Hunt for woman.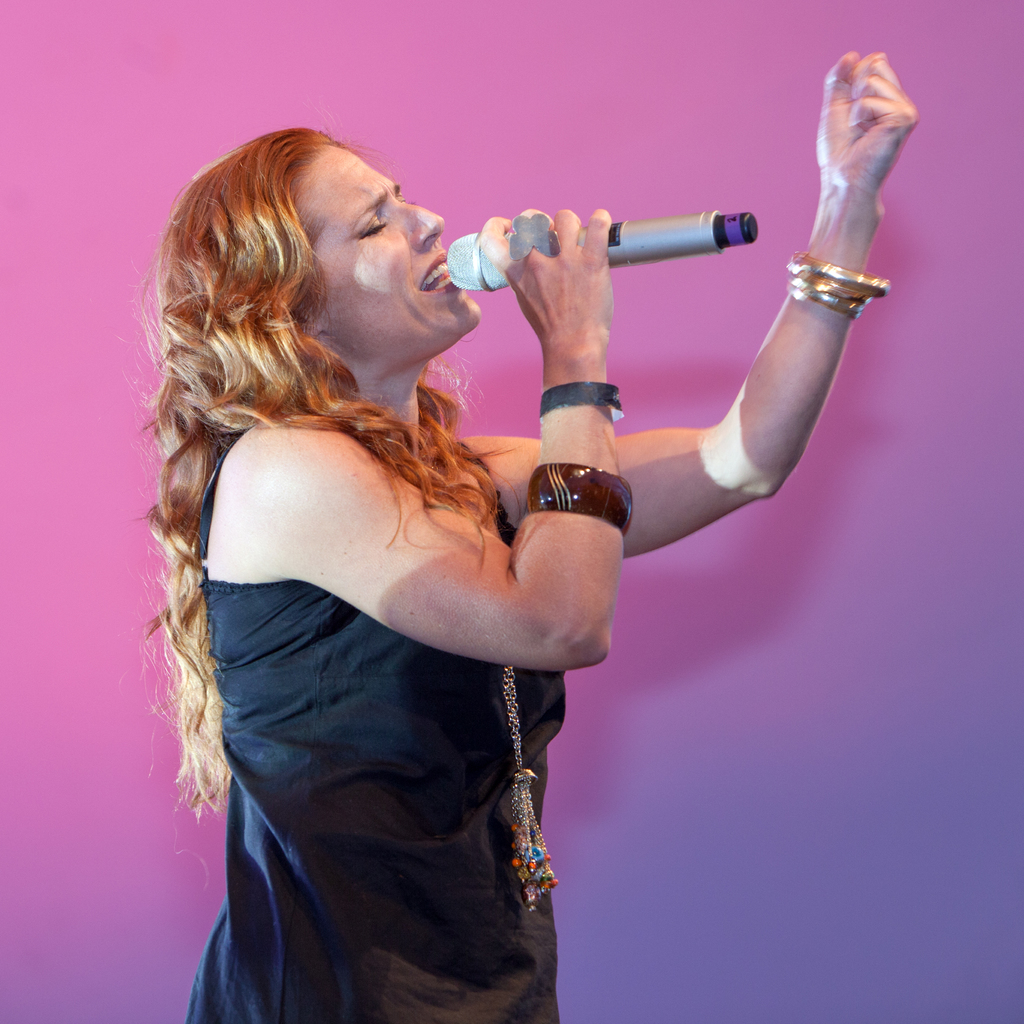
Hunted down at box=[141, 44, 926, 1023].
